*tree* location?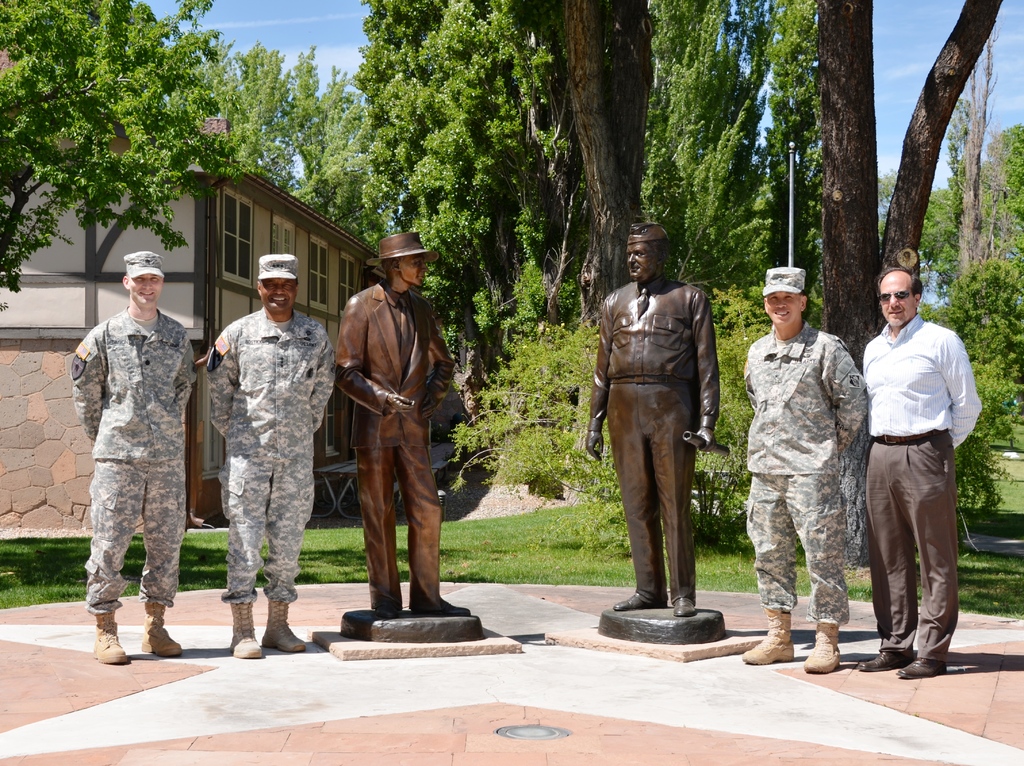
x1=636, y1=0, x2=828, y2=288
